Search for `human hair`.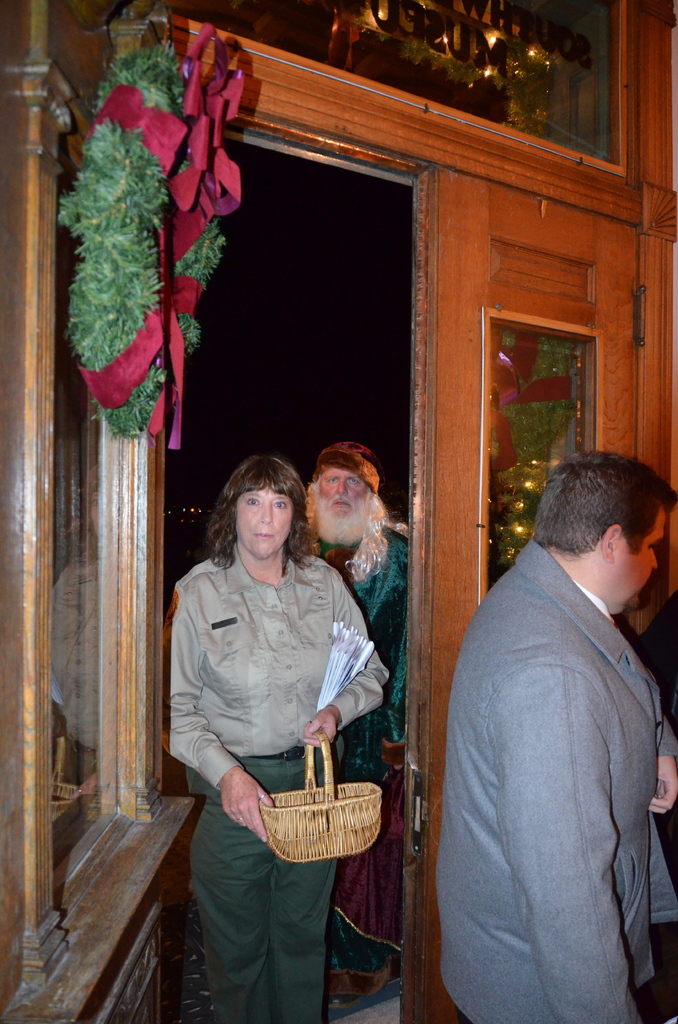
Found at bbox(311, 454, 381, 509).
